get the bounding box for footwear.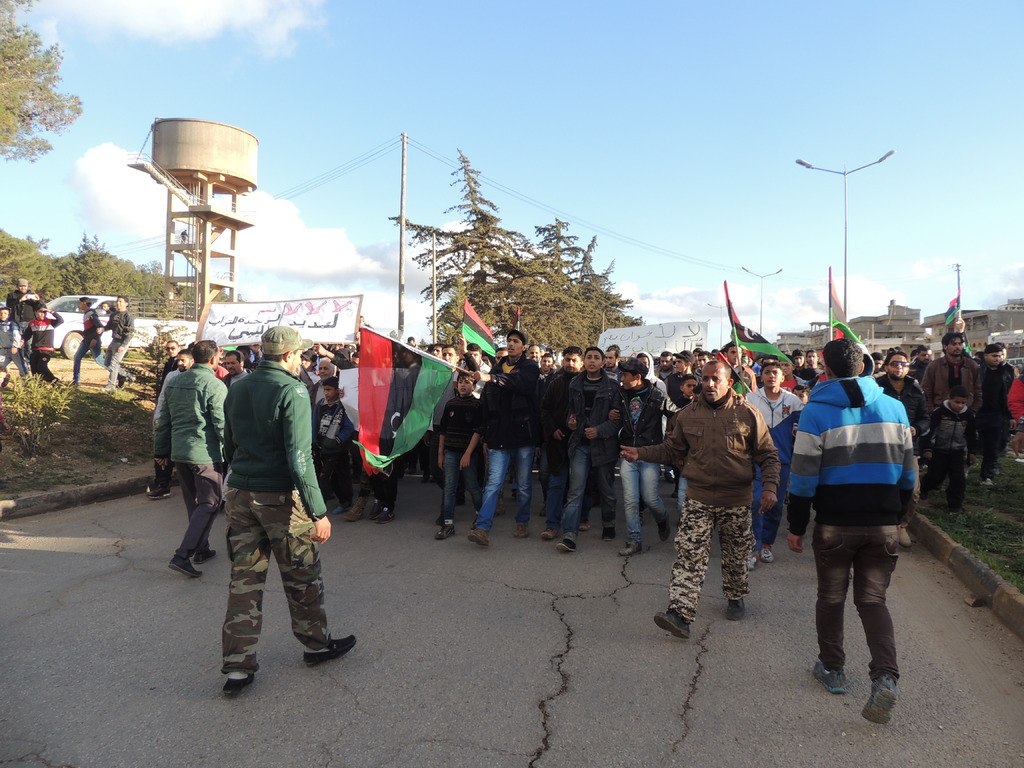
<region>374, 496, 385, 511</region>.
